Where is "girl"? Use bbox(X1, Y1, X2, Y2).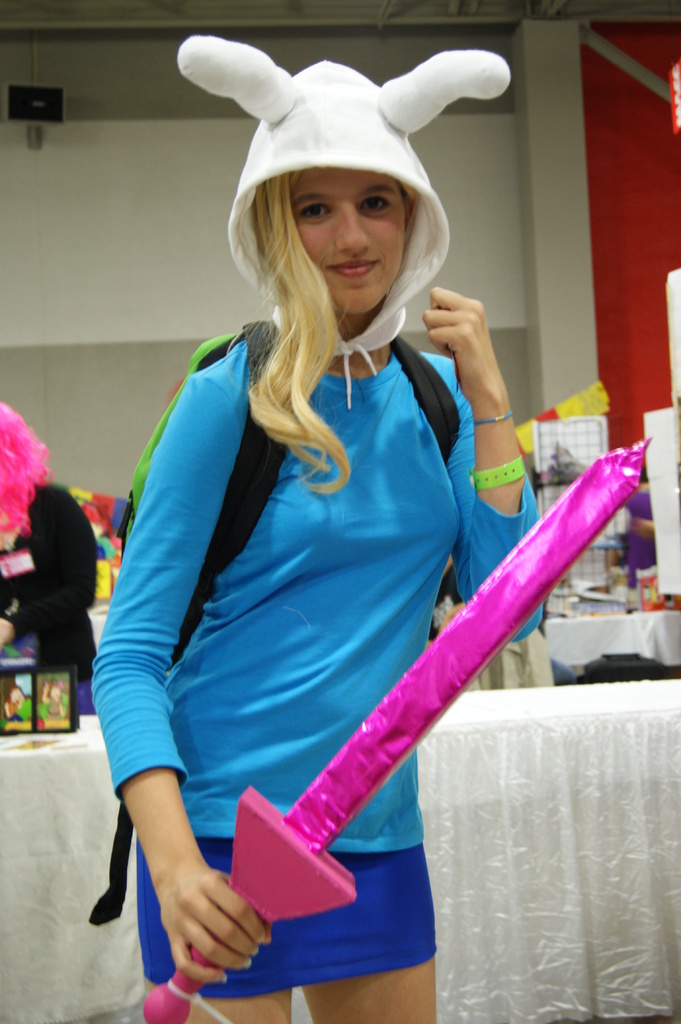
bbox(87, 62, 547, 1023).
